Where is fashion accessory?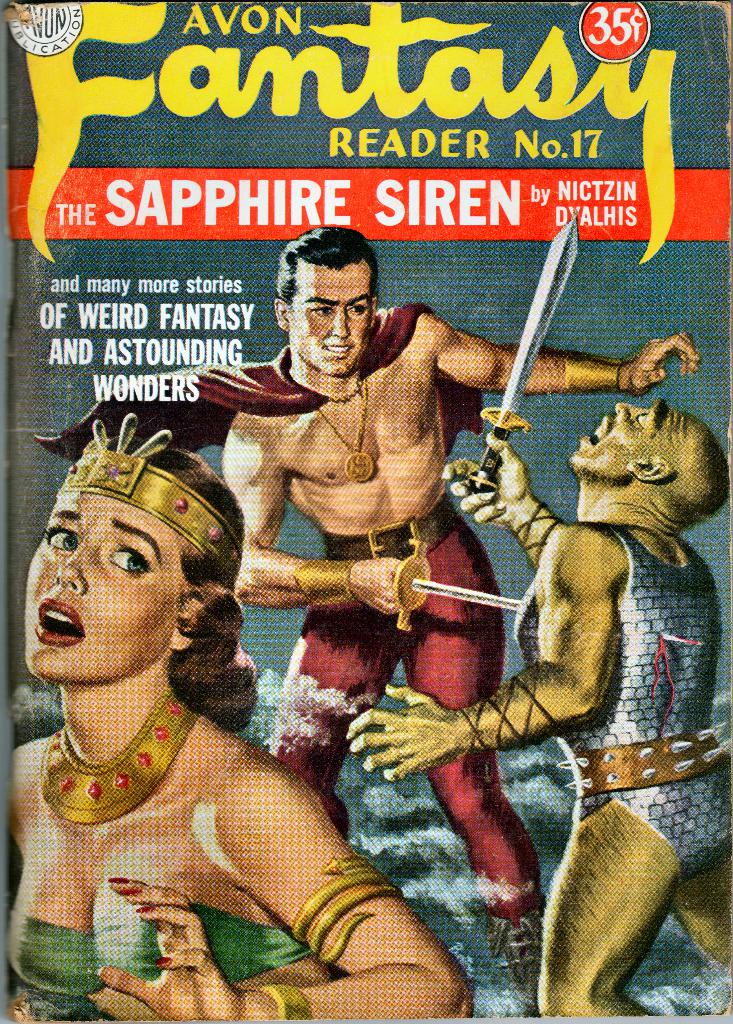
crop(310, 378, 380, 484).
